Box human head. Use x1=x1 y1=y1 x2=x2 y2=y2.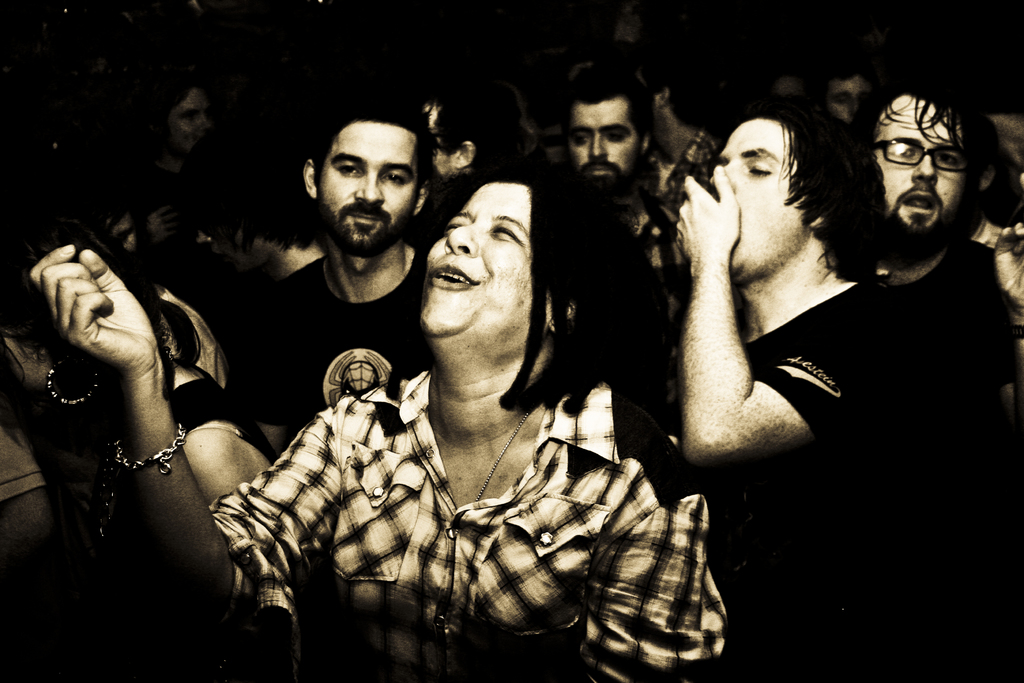
x1=299 y1=114 x2=431 y2=246.
